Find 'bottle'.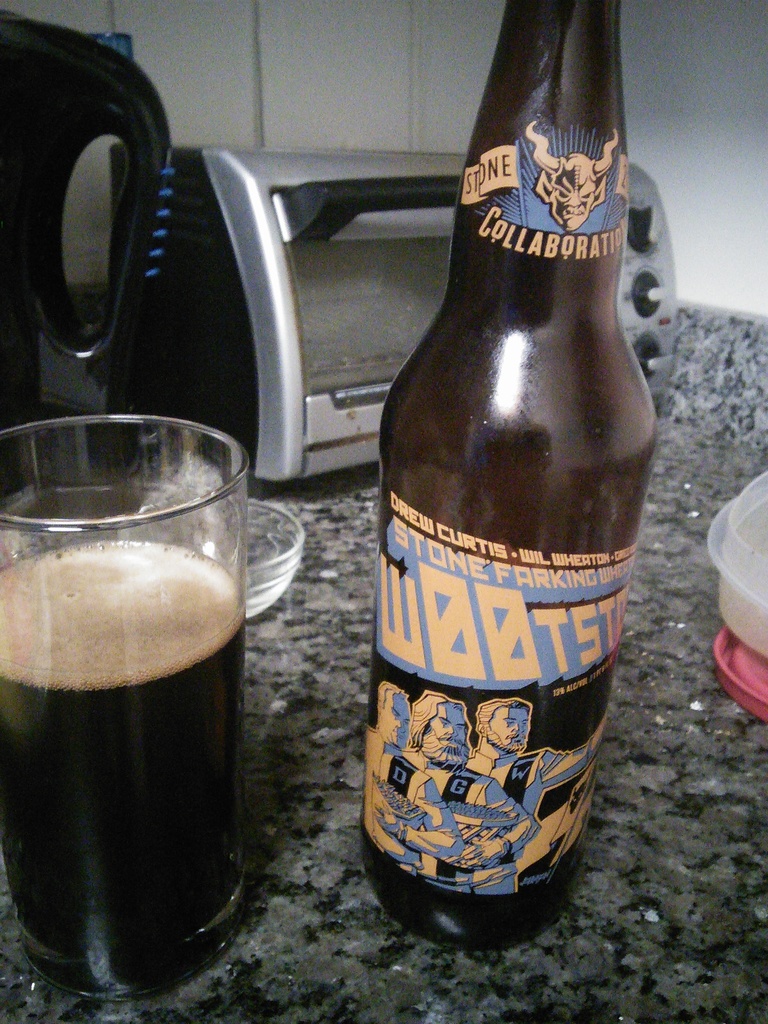
l=355, t=0, r=669, b=956.
